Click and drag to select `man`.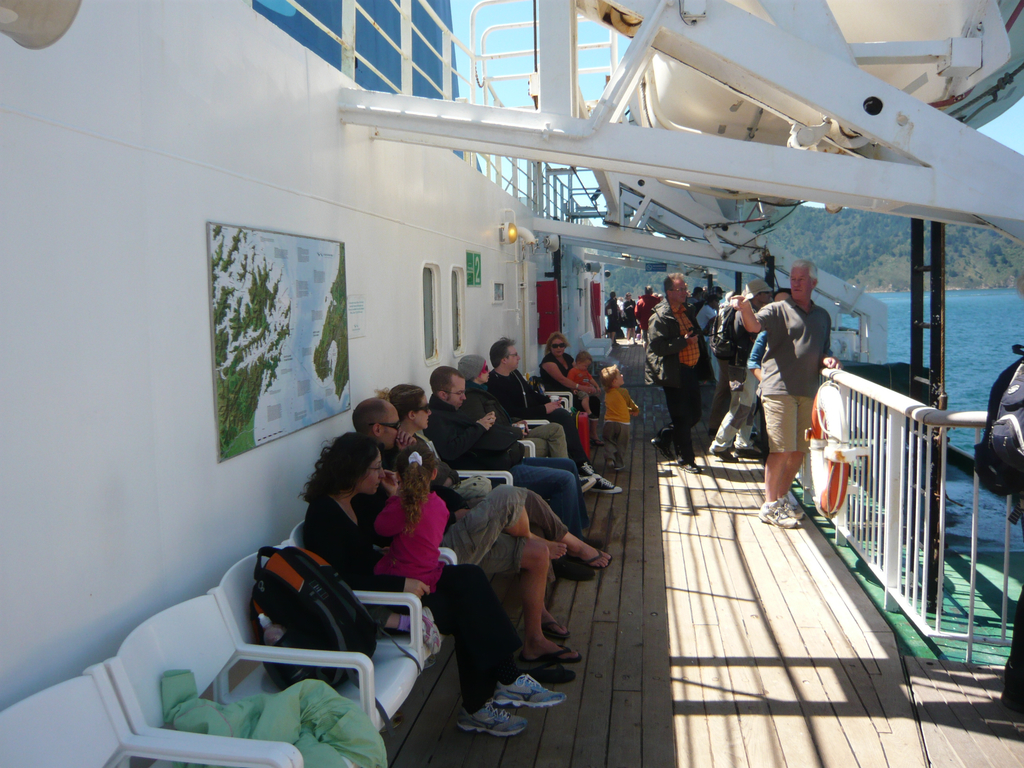
Selection: [x1=351, y1=390, x2=612, y2=661].
